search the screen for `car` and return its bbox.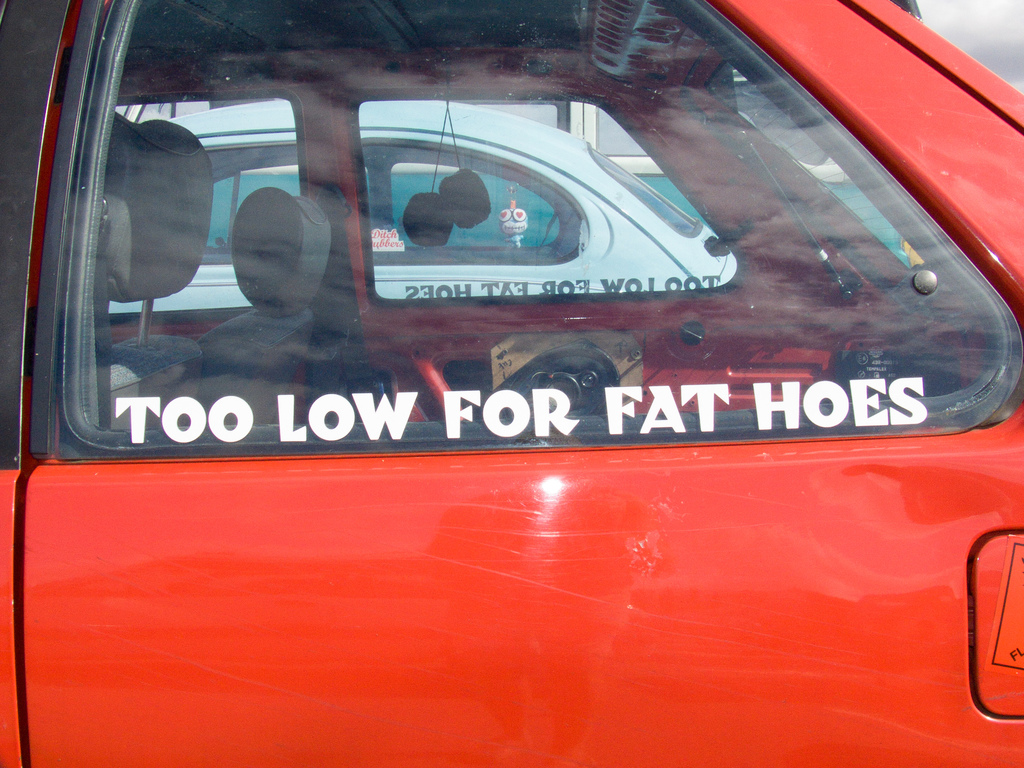
Found: pyautogui.locateOnScreen(8, 0, 1023, 765).
